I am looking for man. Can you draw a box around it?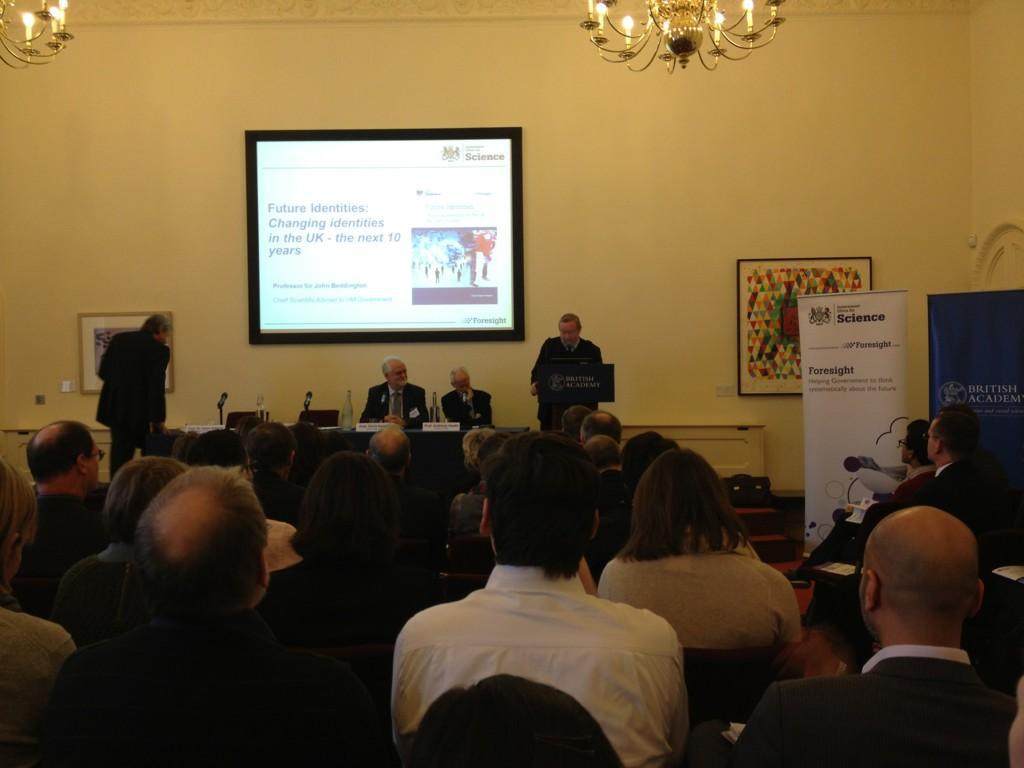
Sure, the bounding box is [439,361,490,424].
